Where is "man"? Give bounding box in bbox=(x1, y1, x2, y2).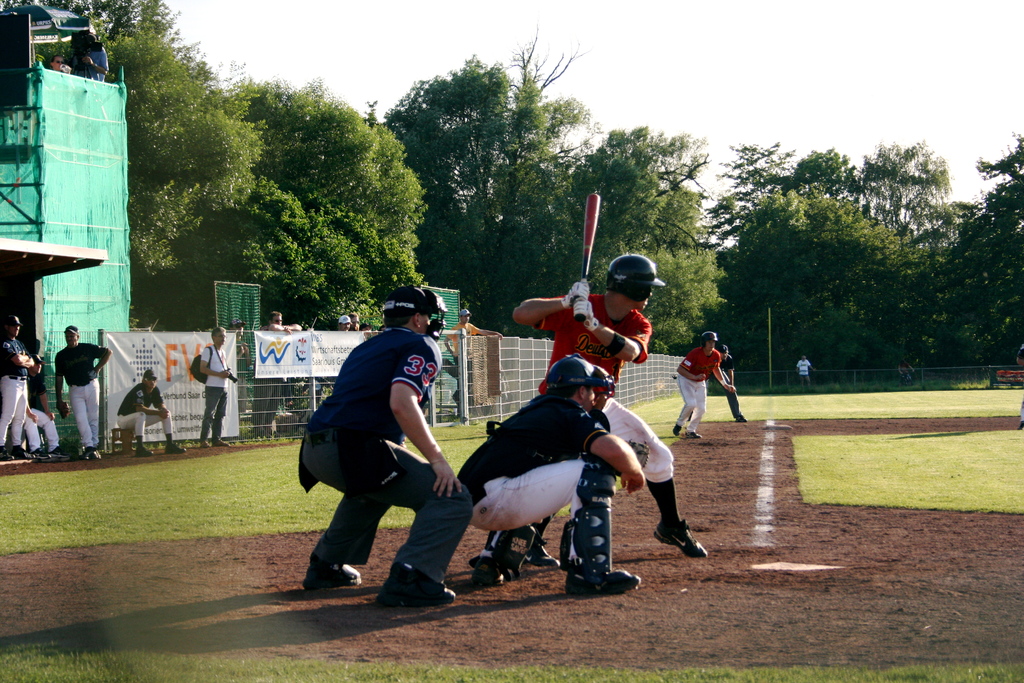
bbox=(19, 380, 52, 461).
